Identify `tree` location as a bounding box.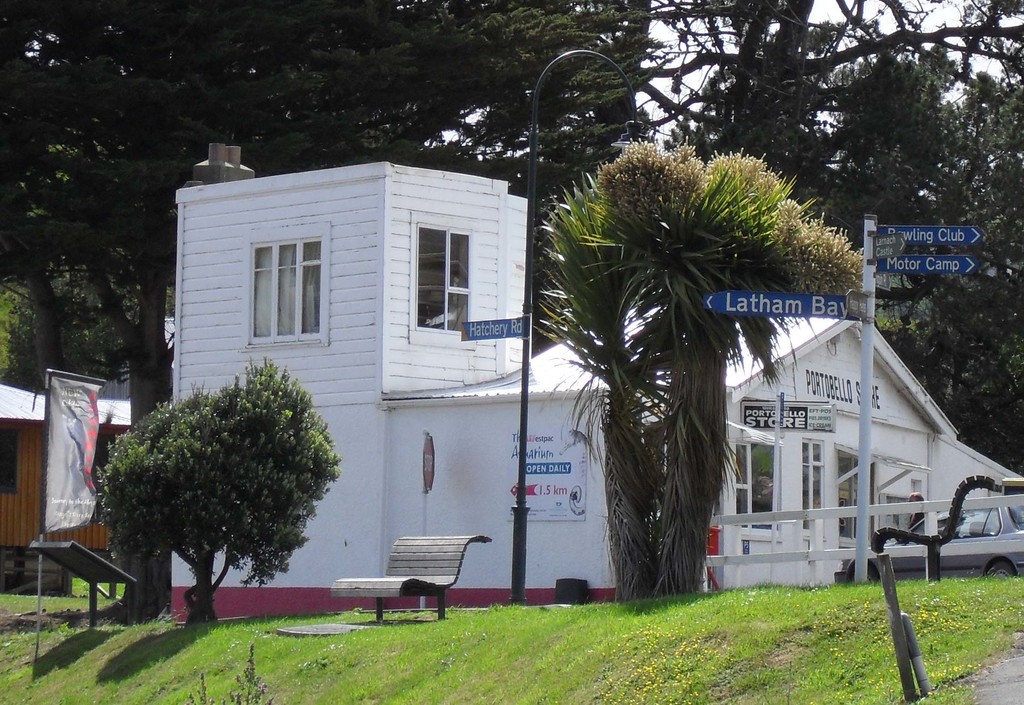
530, 133, 870, 601.
